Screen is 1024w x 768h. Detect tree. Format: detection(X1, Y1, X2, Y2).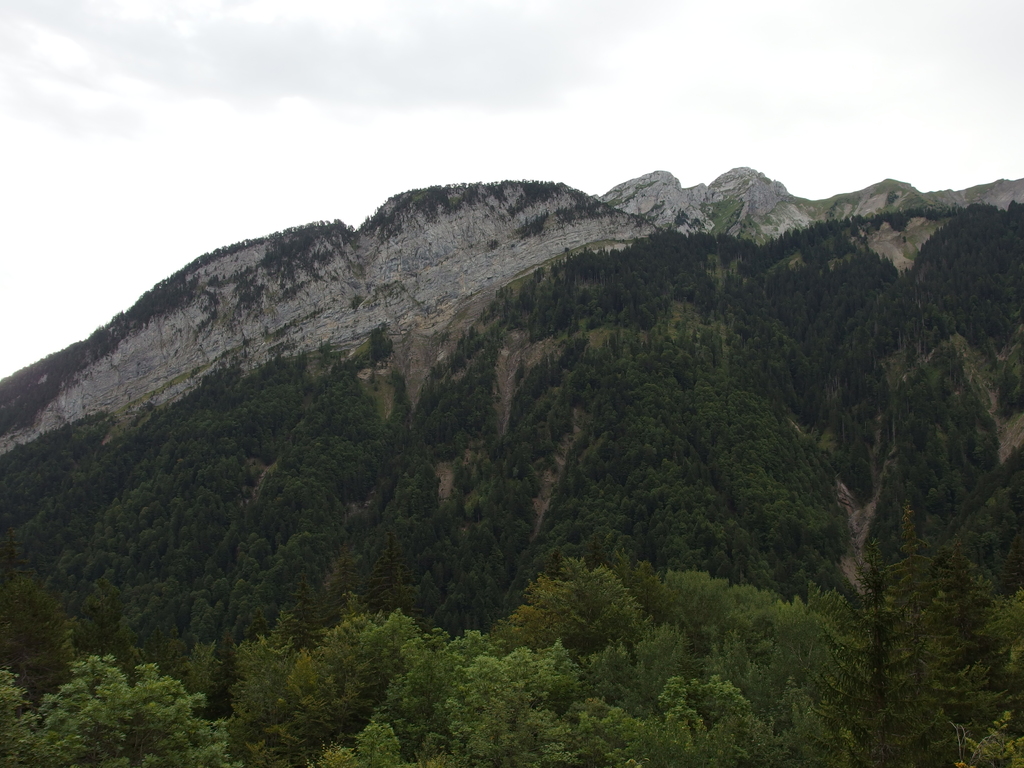
detection(488, 554, 650, 669).
